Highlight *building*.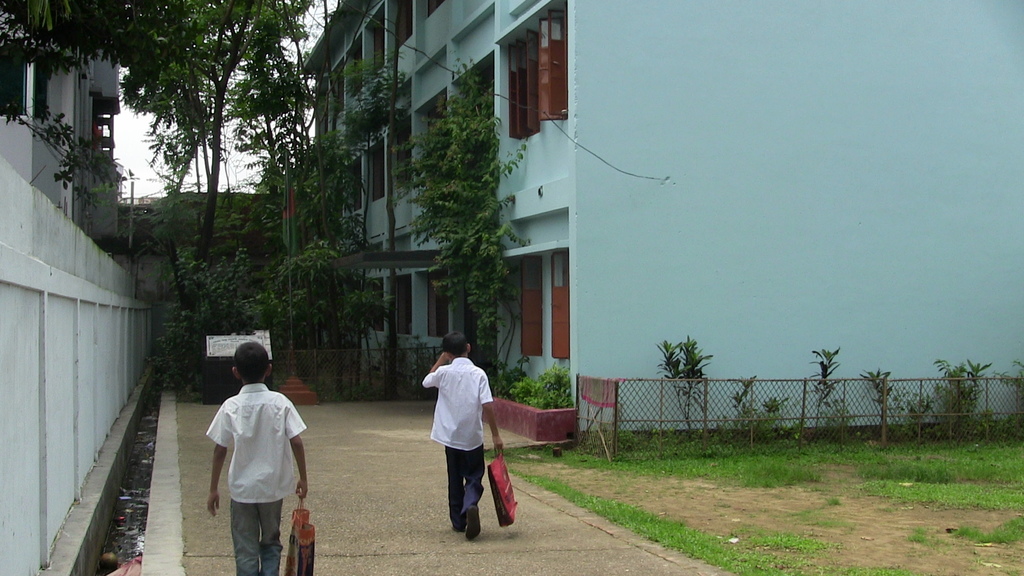
Highlighted region: x1=305, y1=0, x2=1023, y2=447.
